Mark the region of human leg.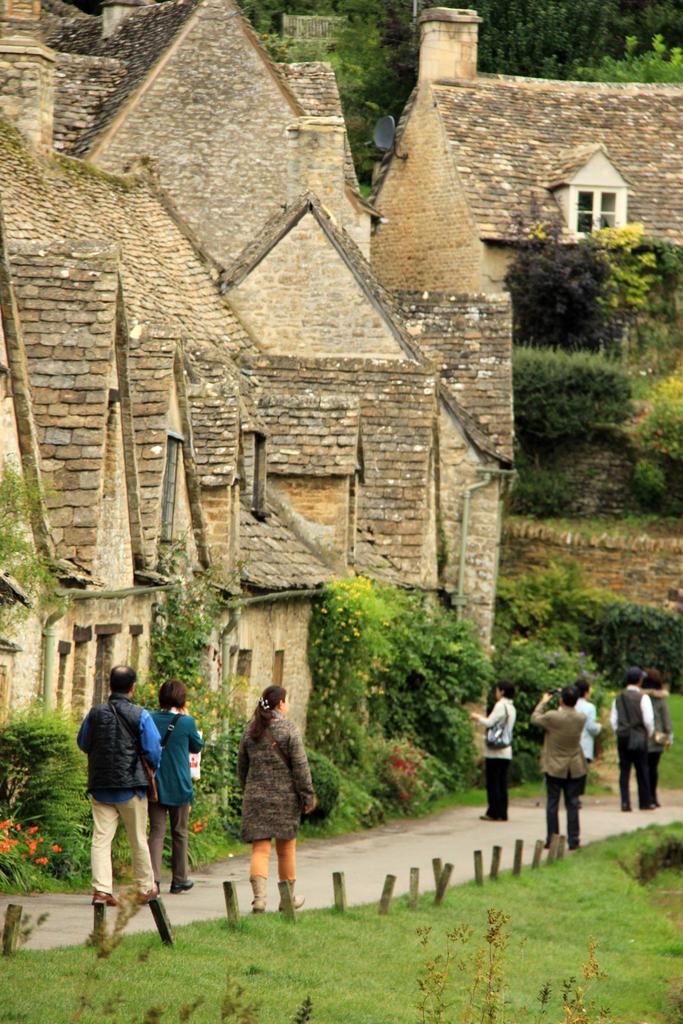
Region: BBox(618, 757, 628, 811).
